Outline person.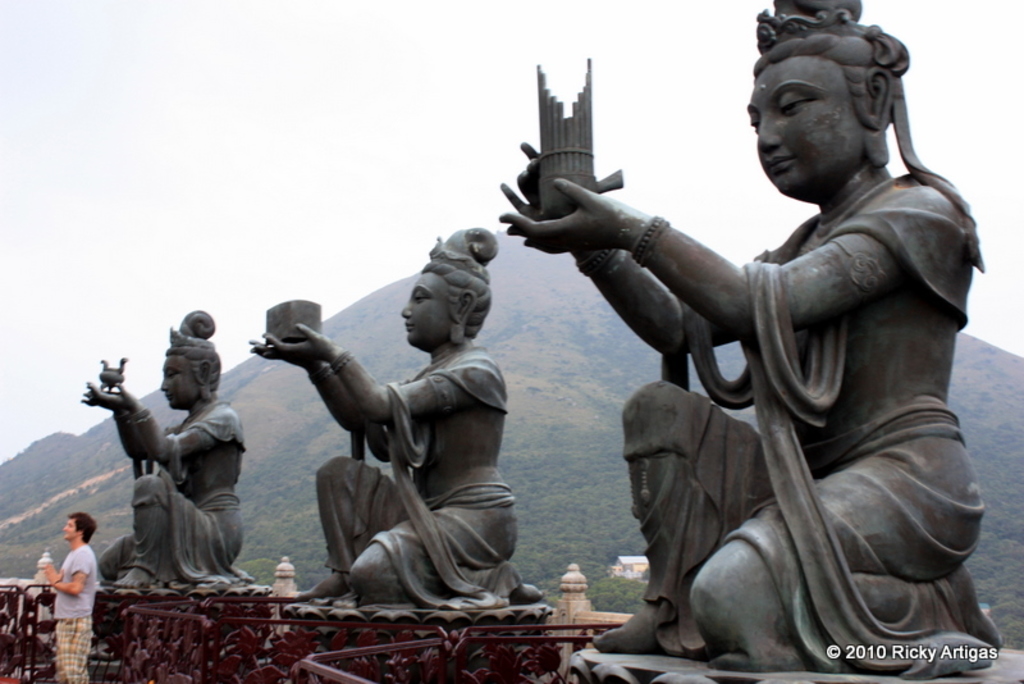
Outline: bbox=[261, 231, 516, 607].
